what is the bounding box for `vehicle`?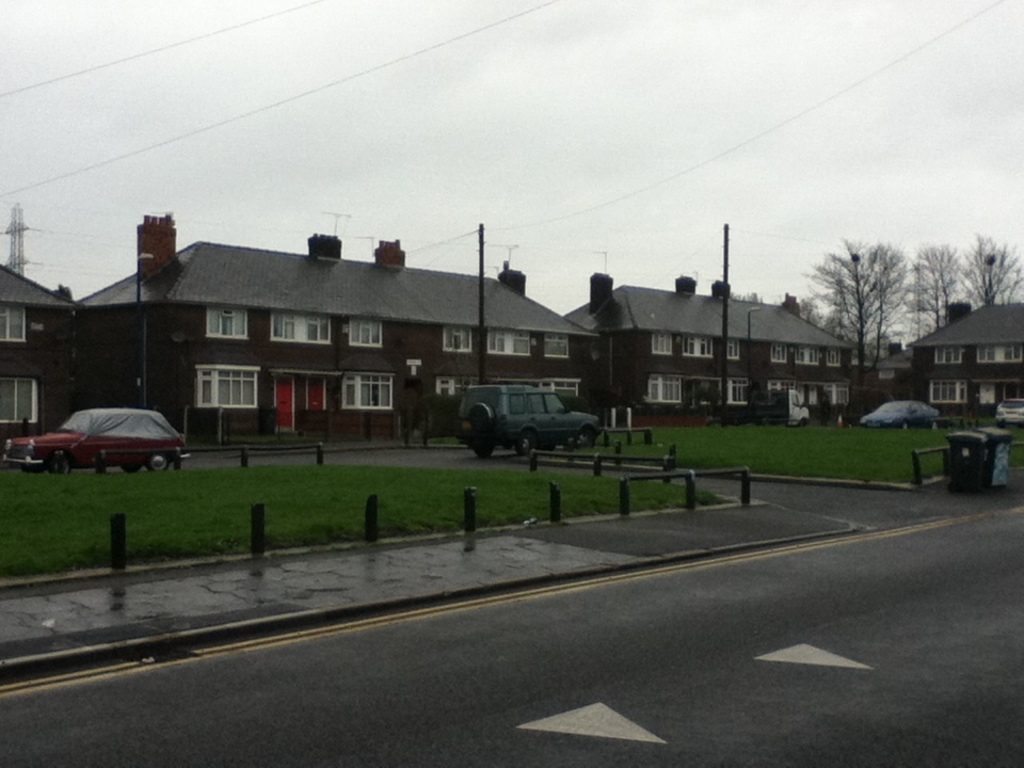
{"left": 705, "top": 383, "right": 813, "bottom": 427}.
